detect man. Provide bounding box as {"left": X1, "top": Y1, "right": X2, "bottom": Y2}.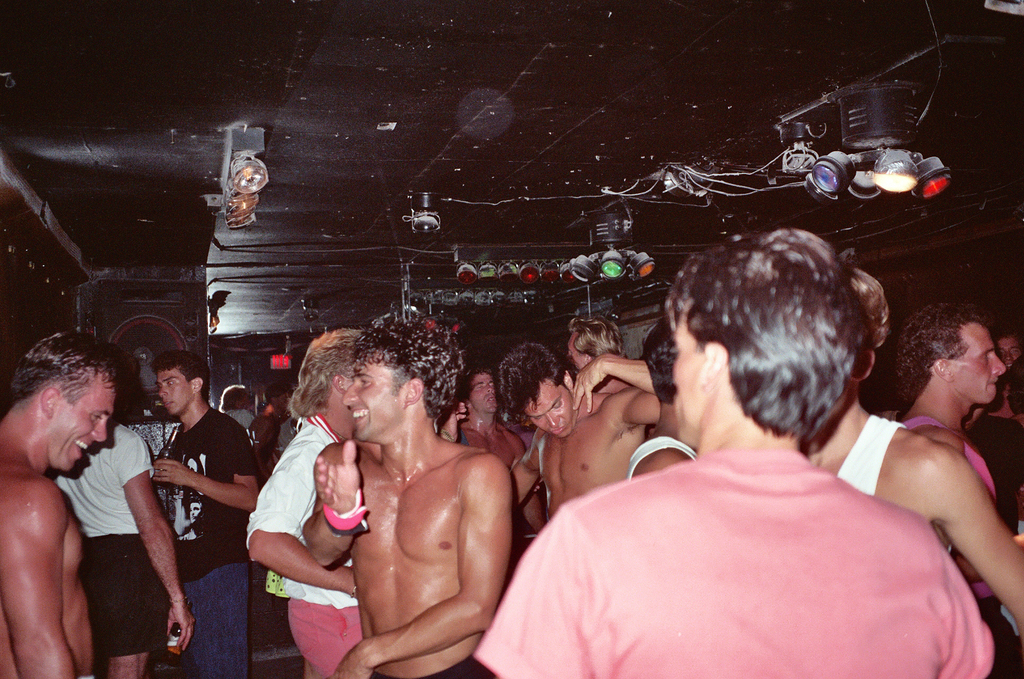
{"left": 568, "top": 314, "right": 622, "bottom": 378}.
